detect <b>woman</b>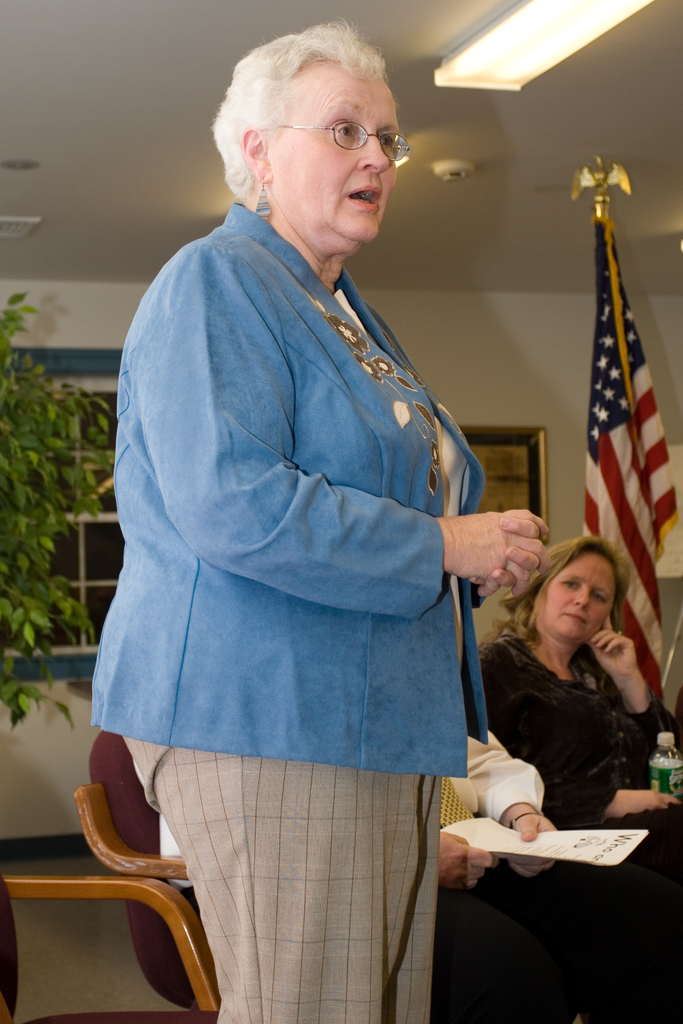
pyautogui.locateOnScreen(99, 69, 565, 1007)
